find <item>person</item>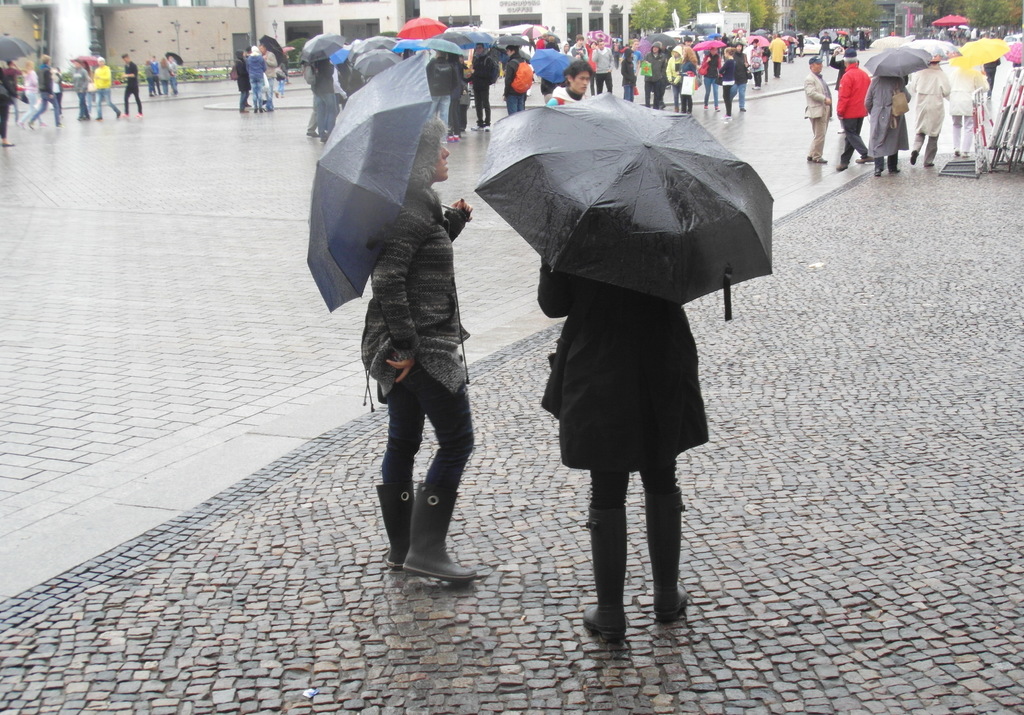
[680, 71, 696, 121]
